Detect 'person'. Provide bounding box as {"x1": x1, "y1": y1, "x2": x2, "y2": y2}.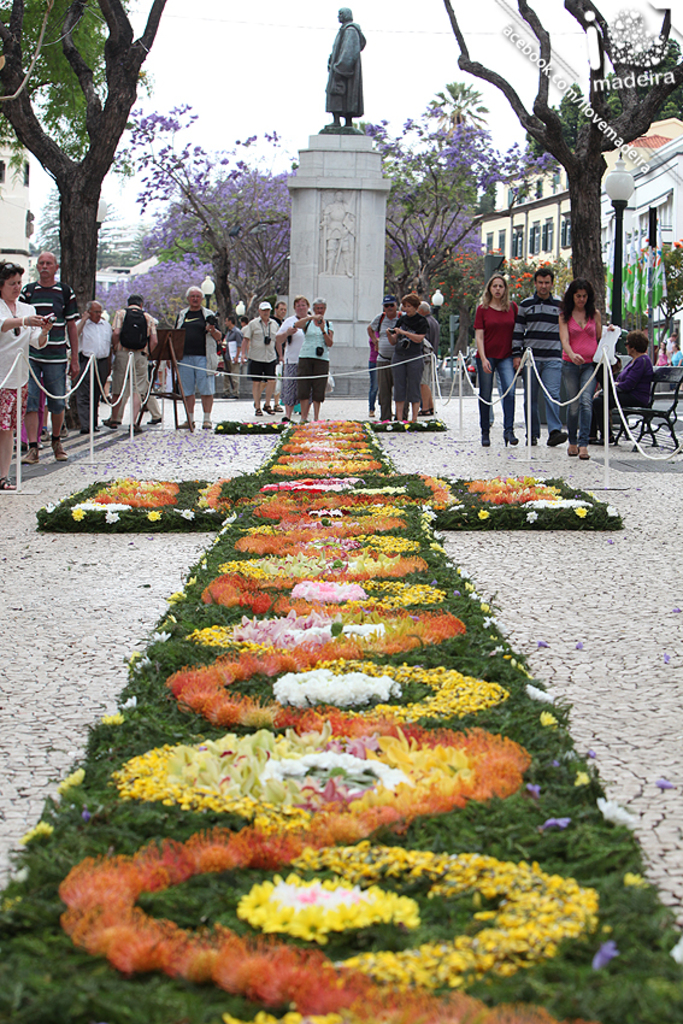
{"x1": 417, "y1": 294, "x2": 438, "y2": 413}.
